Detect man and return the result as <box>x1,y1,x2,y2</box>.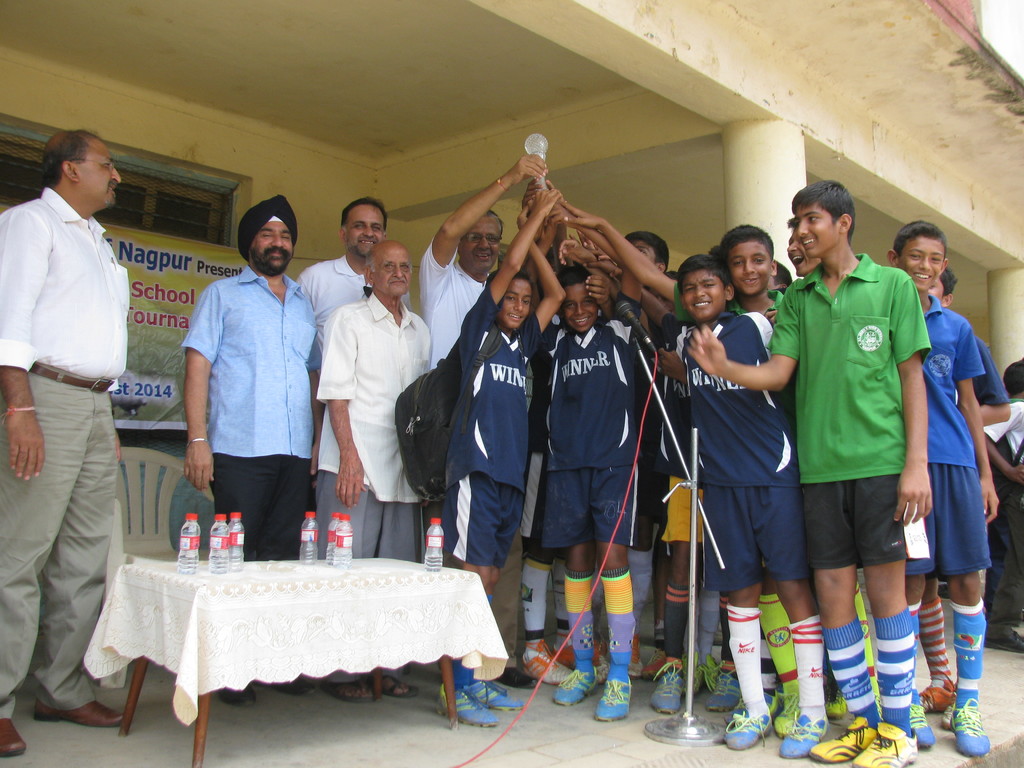
<box>415,150,547,559</box>.
